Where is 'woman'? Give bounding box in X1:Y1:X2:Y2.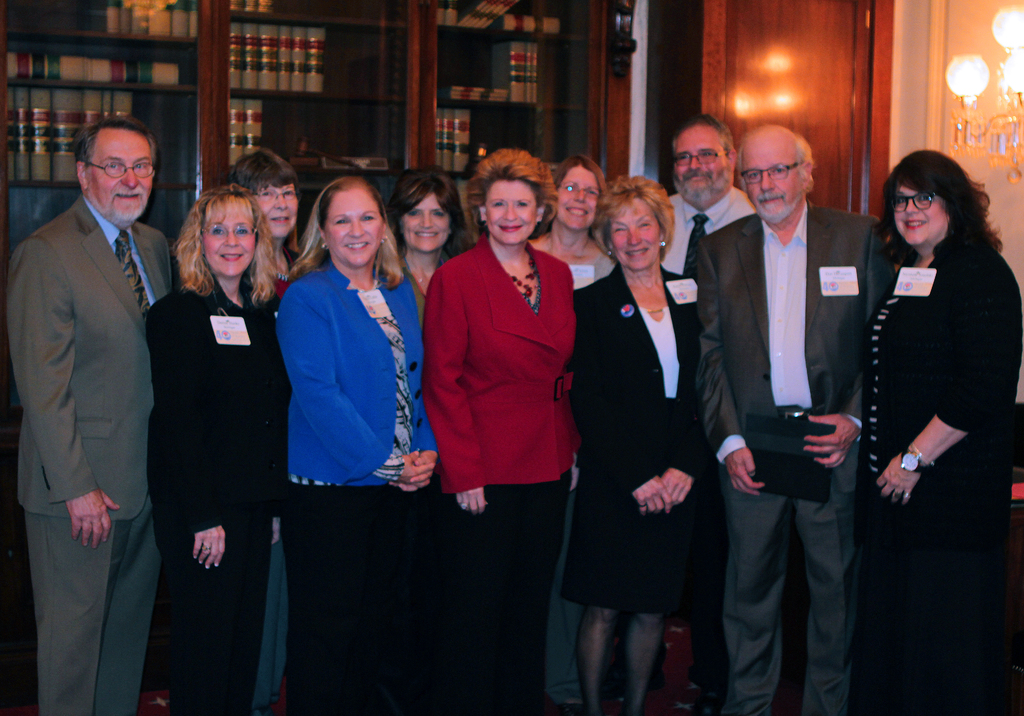
529:154:615:289.
